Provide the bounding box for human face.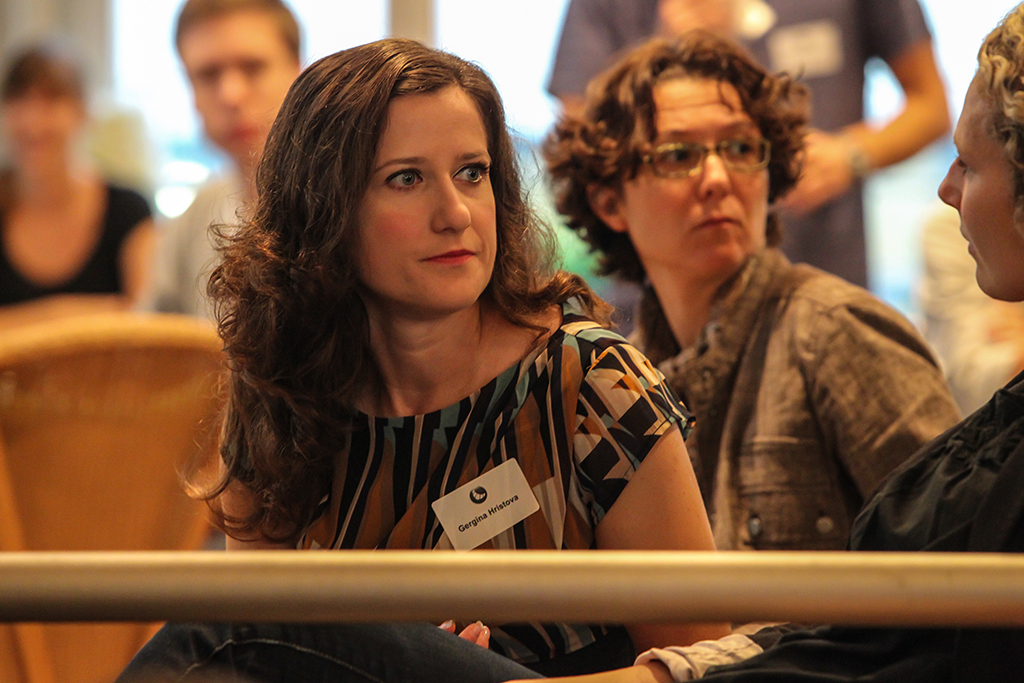
select_region(7, 90, 69, 165).
